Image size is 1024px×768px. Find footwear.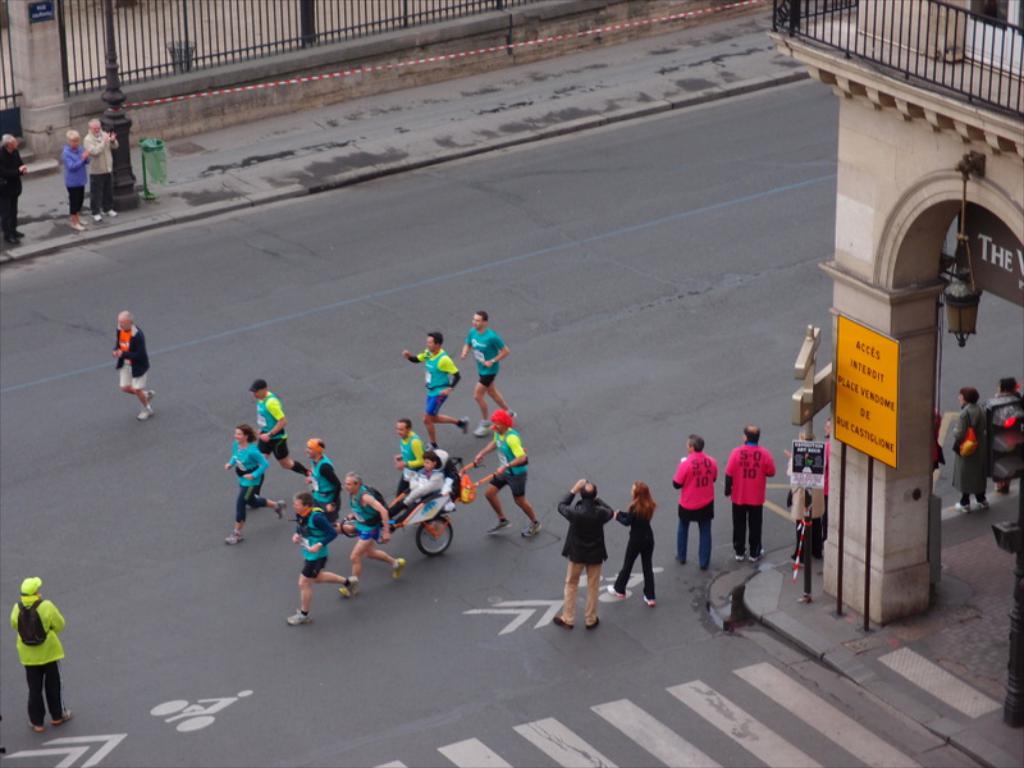
select_region(150, 390, 156, 401).
